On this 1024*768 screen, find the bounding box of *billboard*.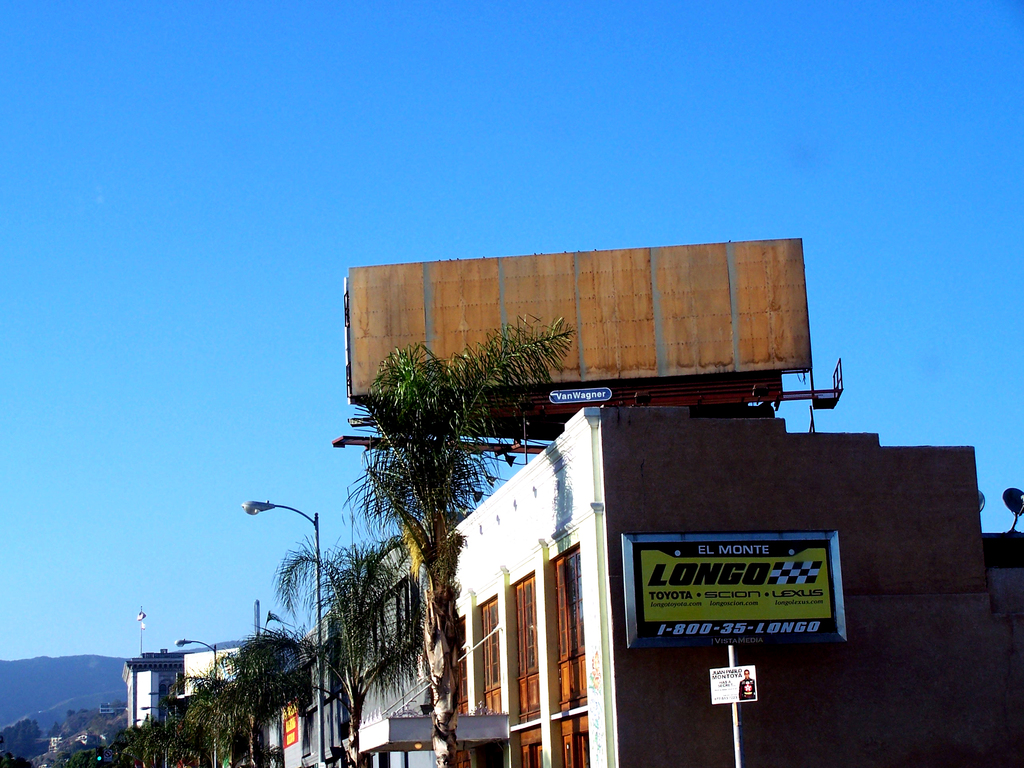
Bounding box: 280/700/302/749.
